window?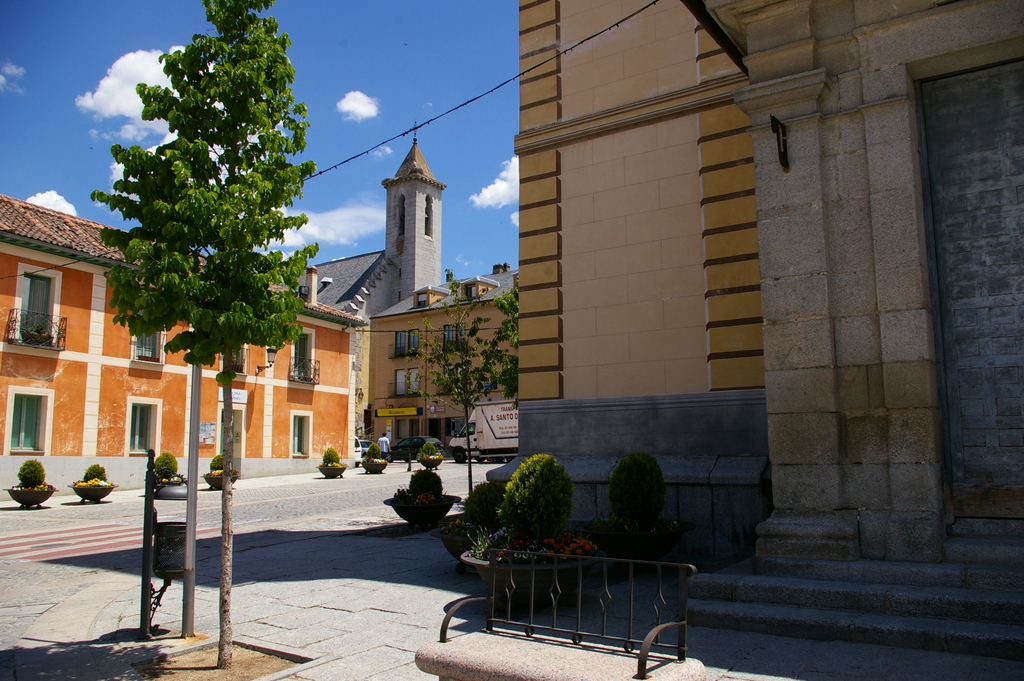
<region>220, 338, 249, 377</region>
